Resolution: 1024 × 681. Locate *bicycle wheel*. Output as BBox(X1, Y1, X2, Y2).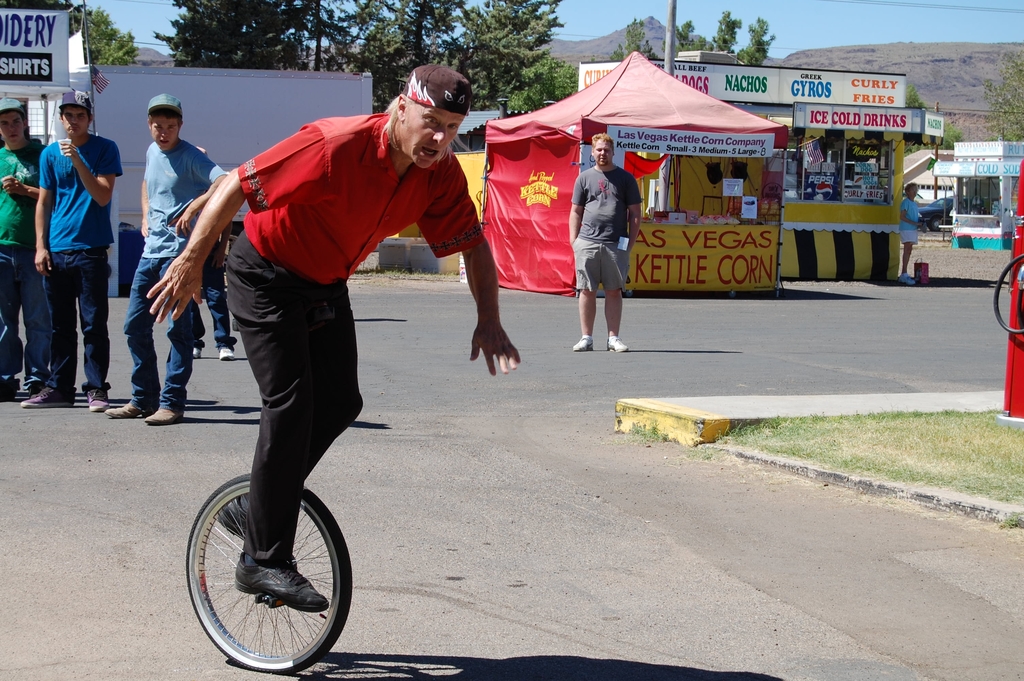
BBox(184, 472, 351, 673).
